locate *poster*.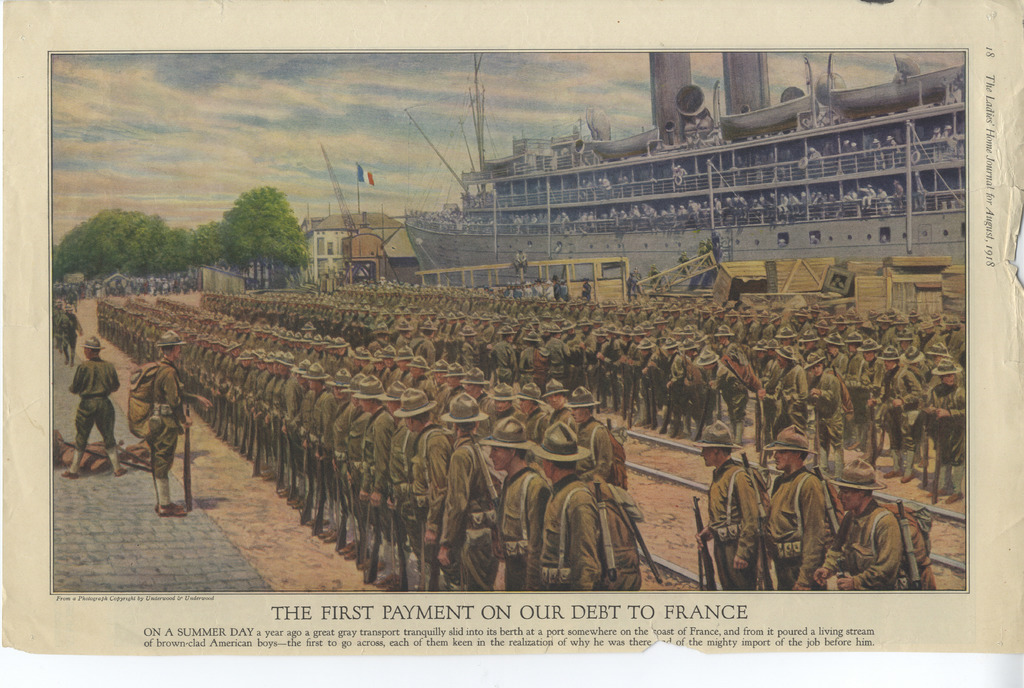
Bounding box: x1=0 y1=0 x2=1023 y2=687.
